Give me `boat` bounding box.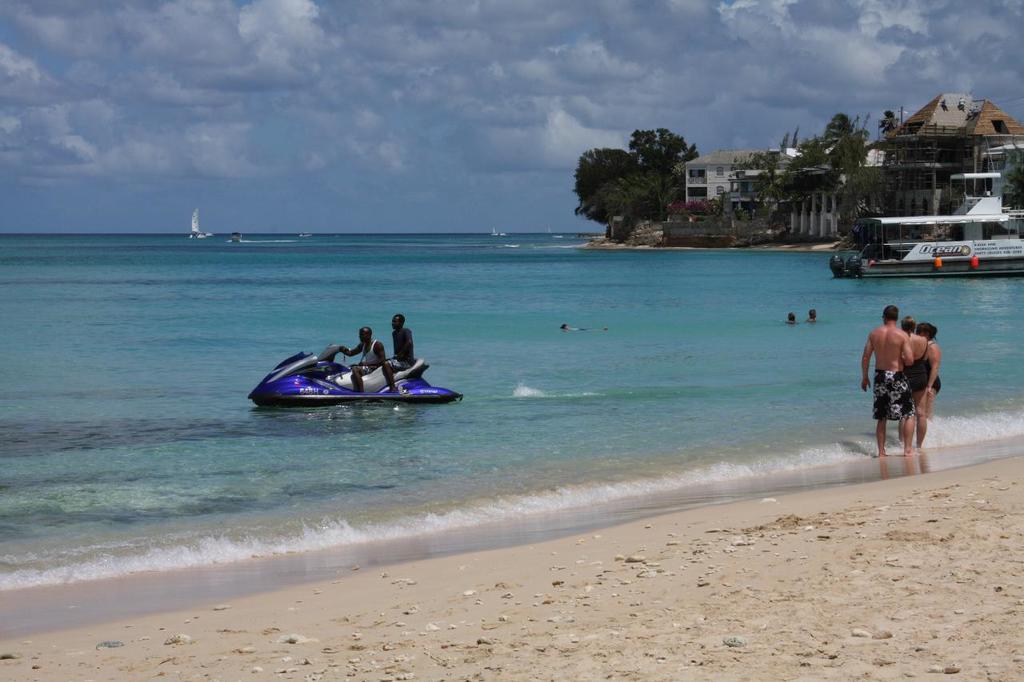
503:244:518:251.
